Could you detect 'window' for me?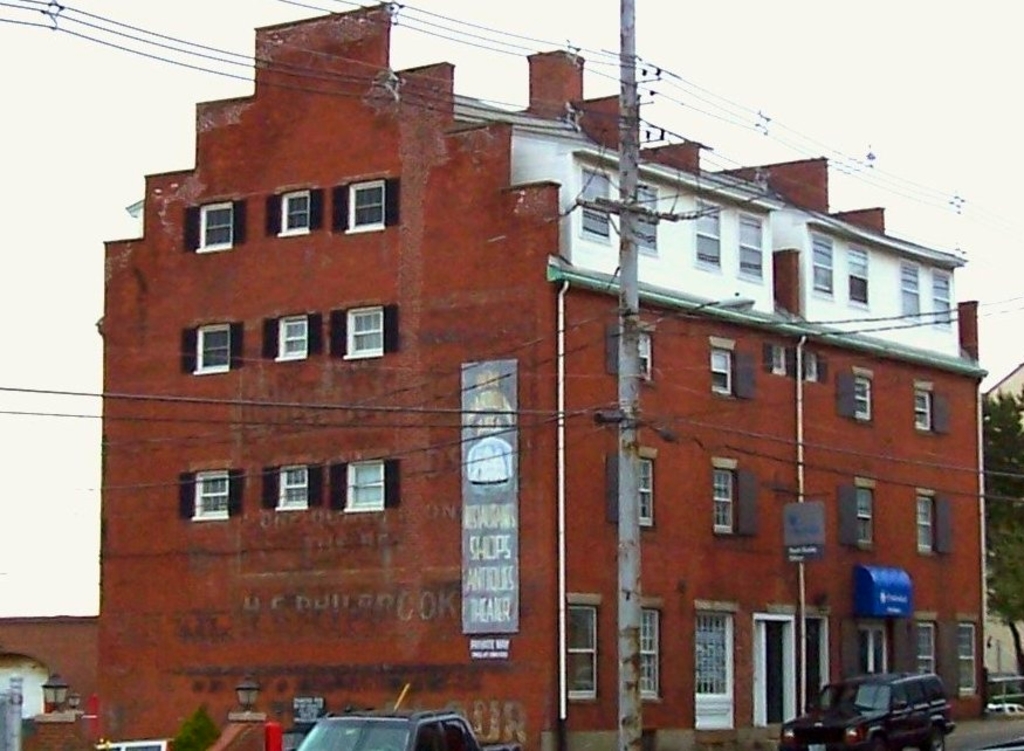
Detection result: Rect(568, 601, 598, 700).
